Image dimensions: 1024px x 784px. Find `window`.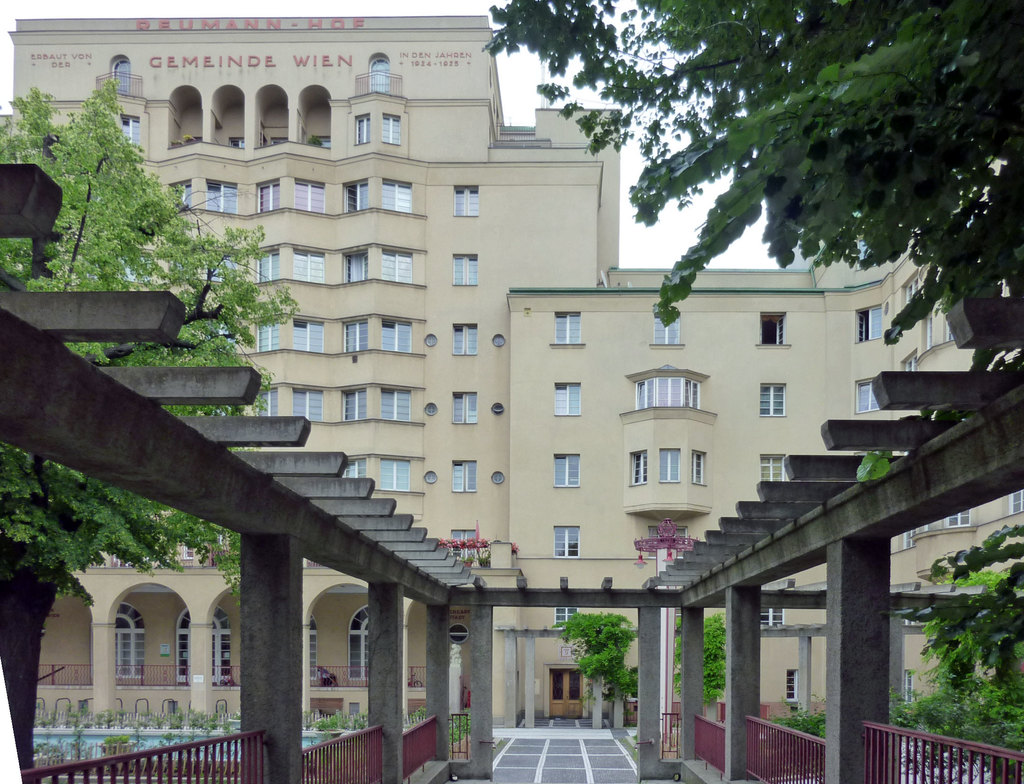
{"x1": 344, "y1": 248, "x2": 369, "y2": 284}.
